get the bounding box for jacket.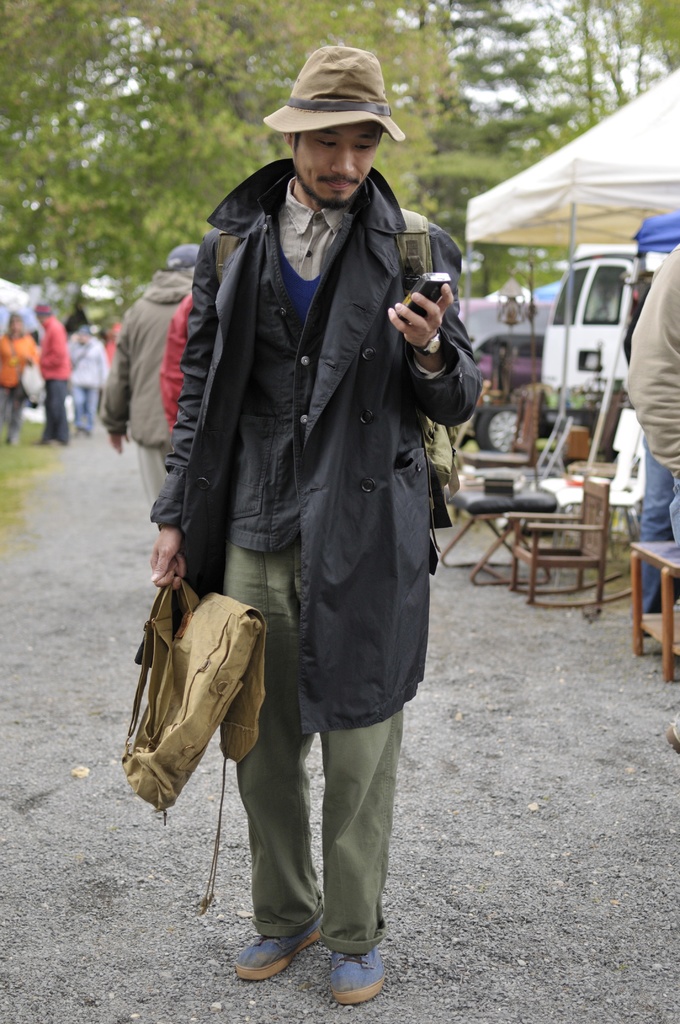
BBox(36, 318, 67, 386).
